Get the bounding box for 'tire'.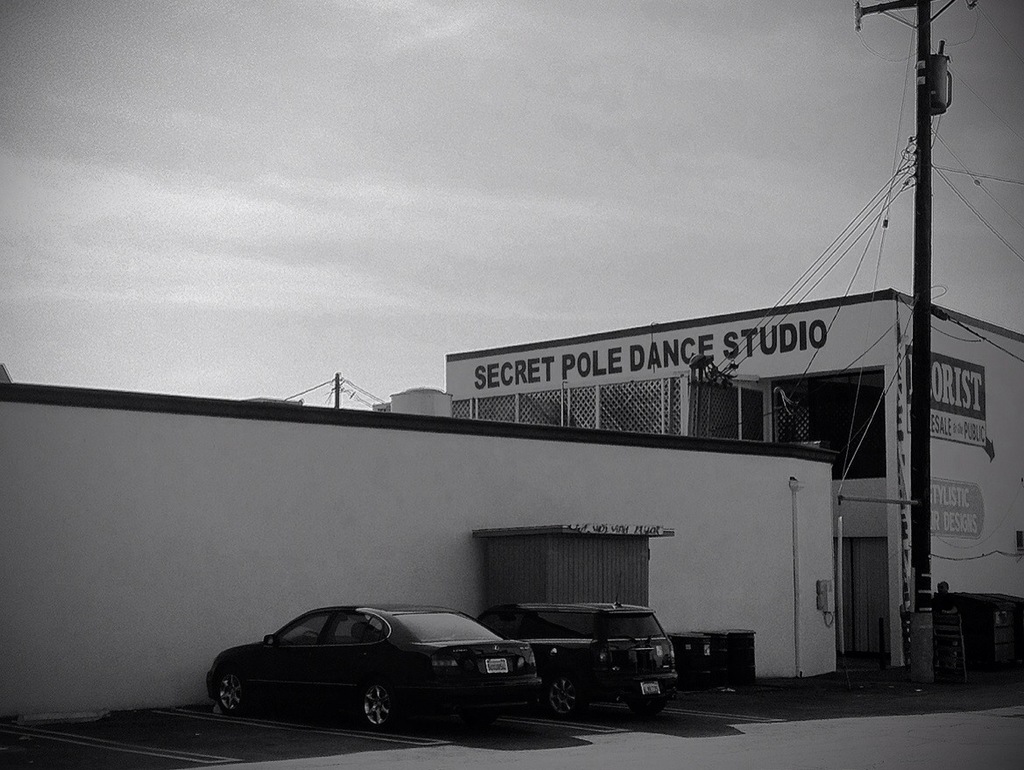
crop(631, 700, 665, 720).
